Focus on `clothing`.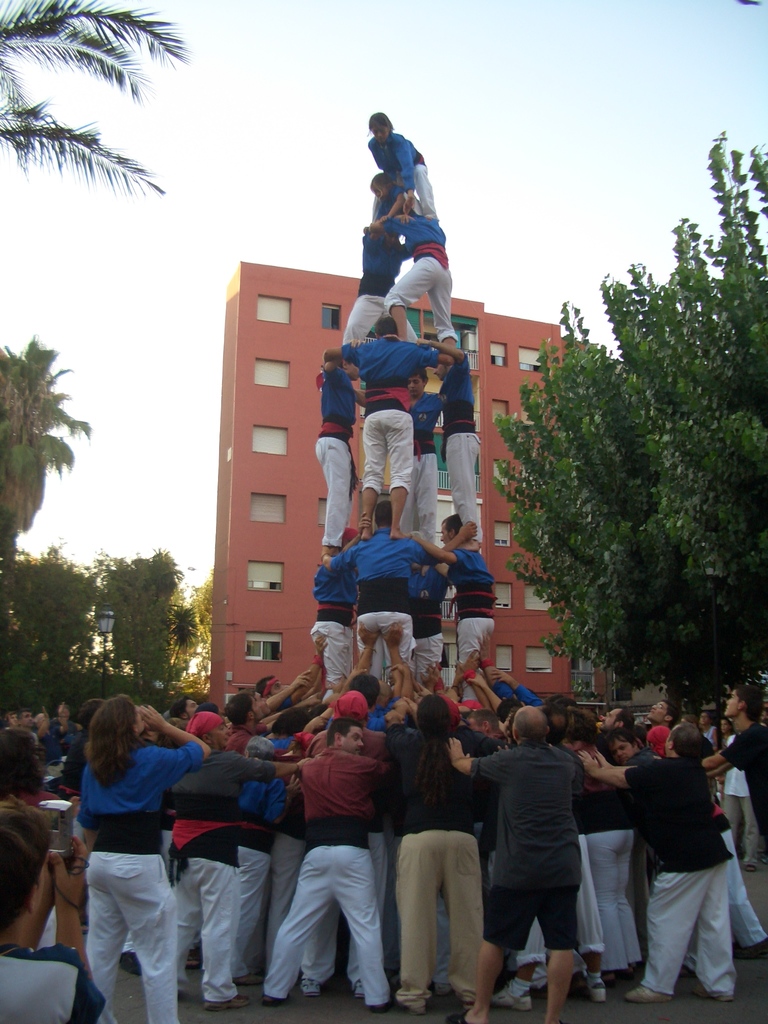
Focused at 384 207 458 337.
